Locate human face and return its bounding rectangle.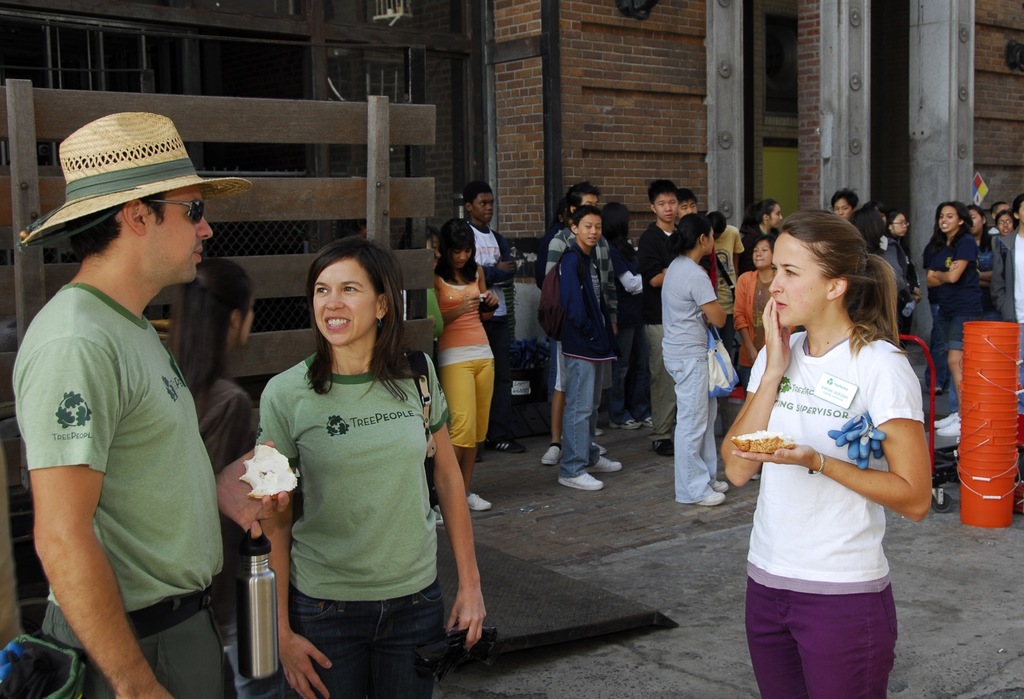
<bbox>312, 259, 376, 345</bbox>.
